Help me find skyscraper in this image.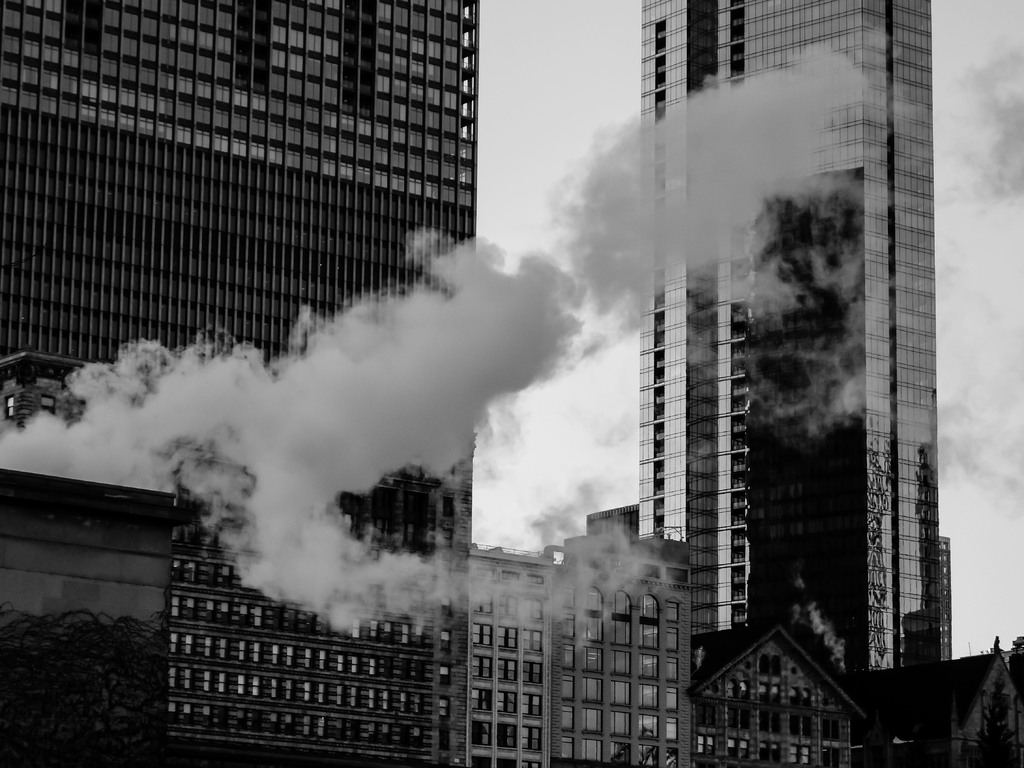
Found it: {"left": 633, "top": 44, "right": 945, "bottom": 724}.
